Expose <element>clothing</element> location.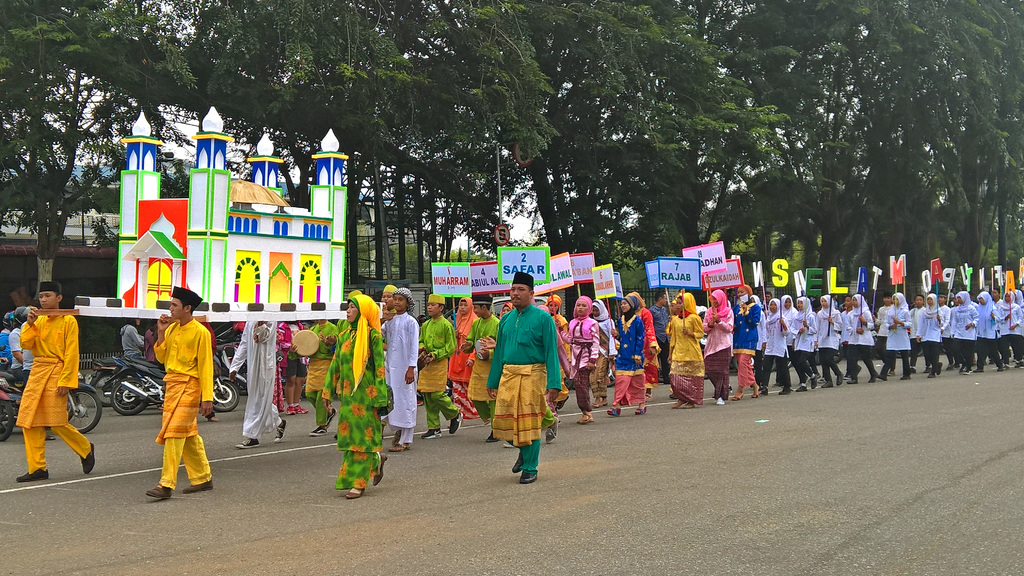
Exposed at bbox(758, 314, 792, 386).
